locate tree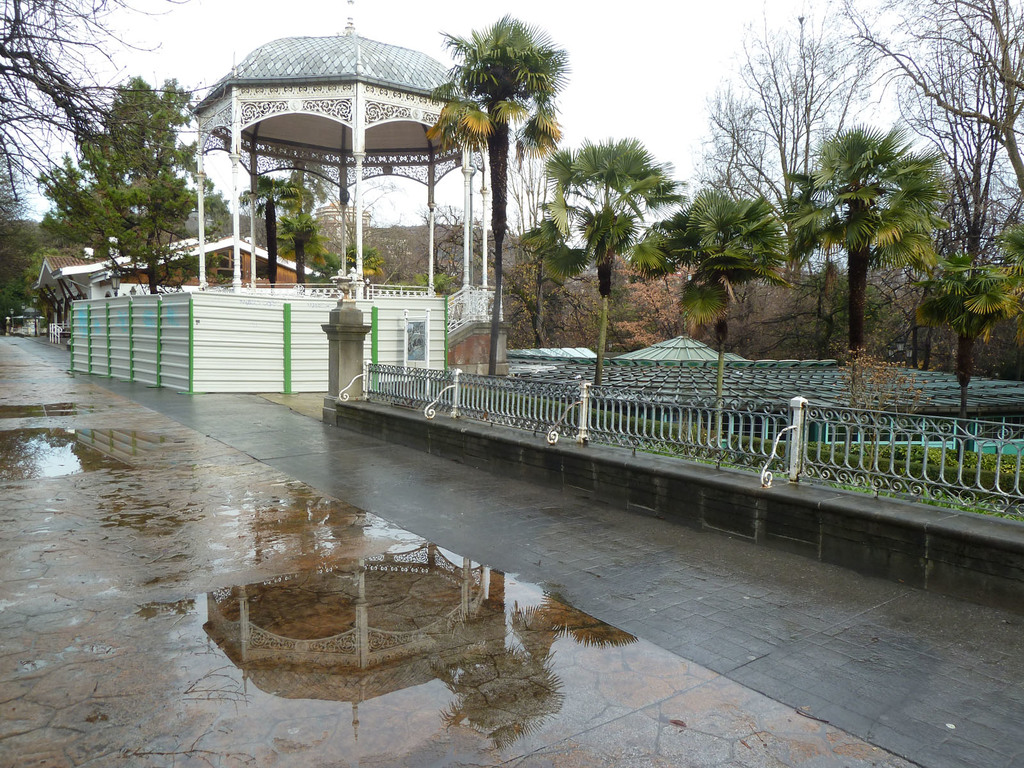
843/0/1023/381
